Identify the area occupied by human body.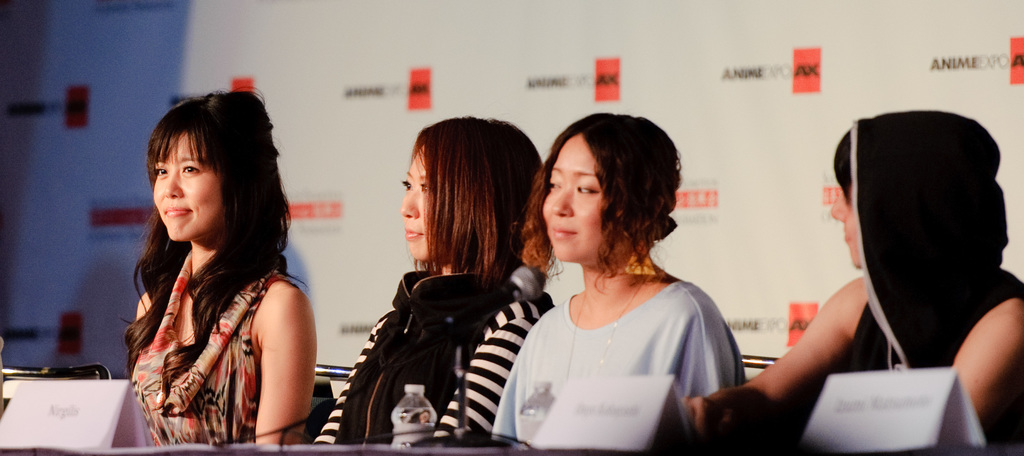
Area: region(490, 110, 746, 455).
